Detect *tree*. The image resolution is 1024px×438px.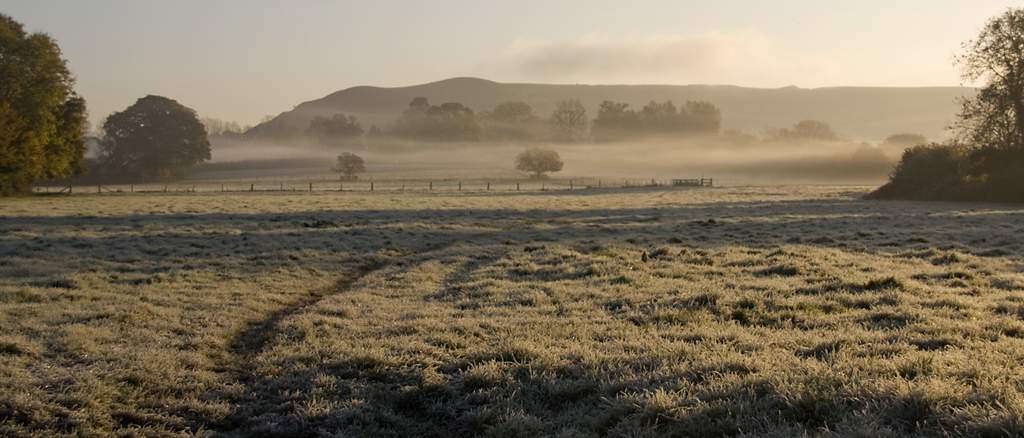
Rect(468, 94, 545, 152).
